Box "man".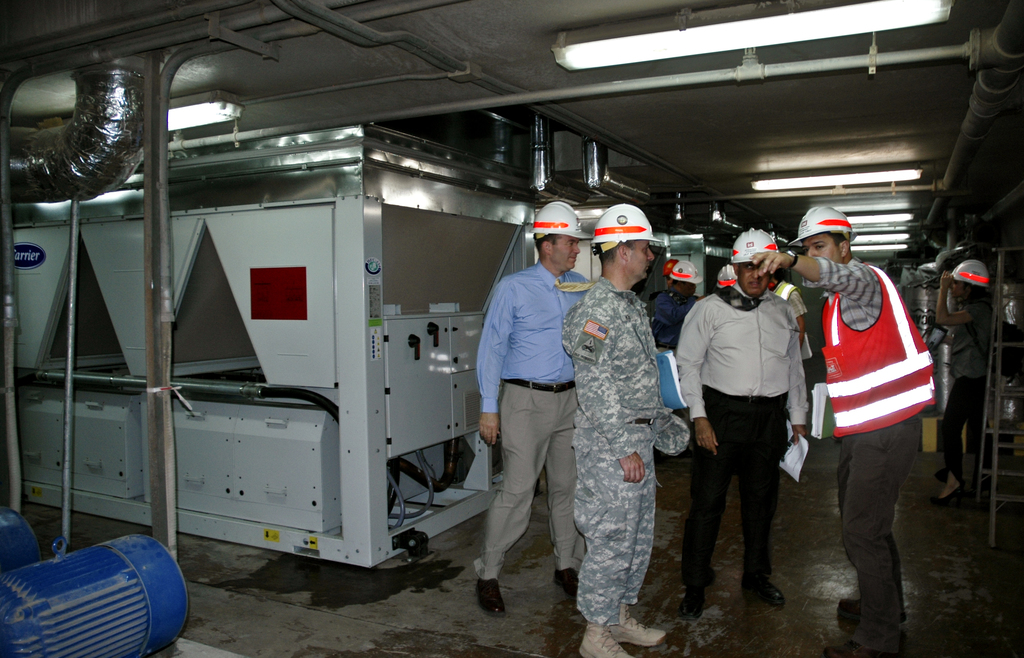
<bbox>680, 252, 828, 616</bbox>.
